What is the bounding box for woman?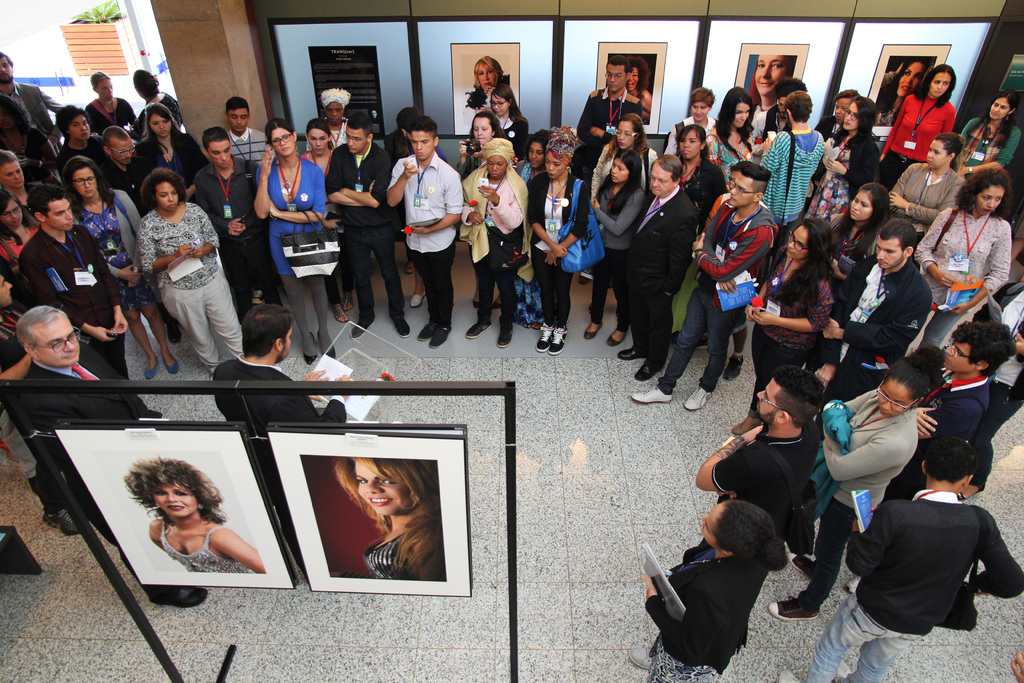
detection(126, 456, 265, 573).
